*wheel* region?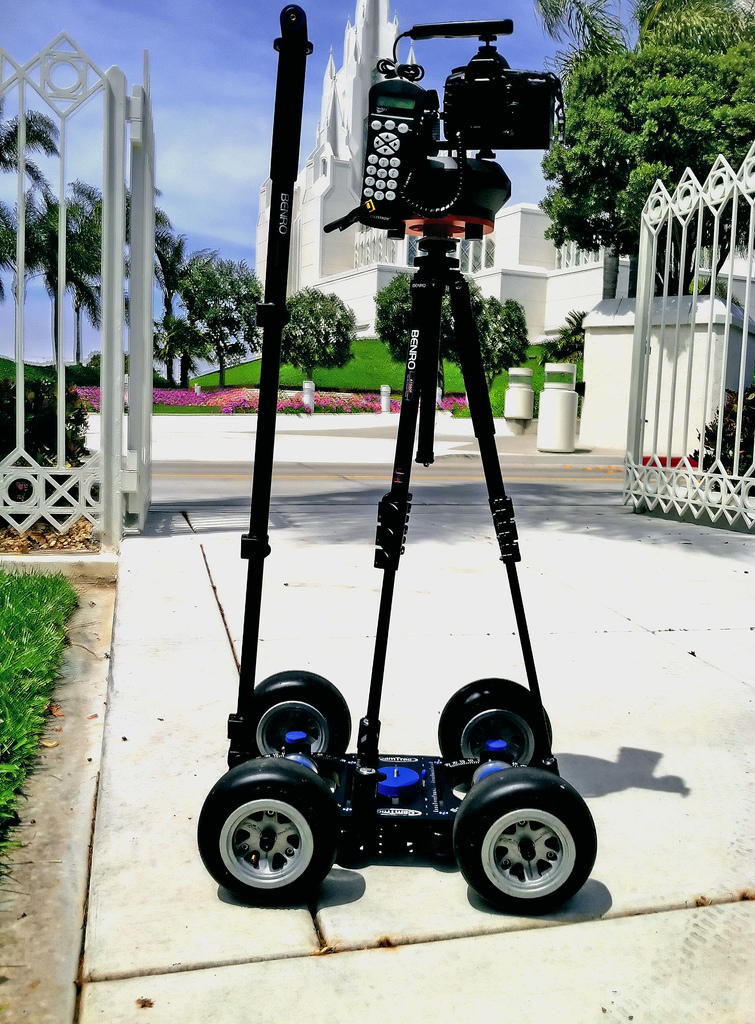
{"x1": 212, "y1": 772, "x2": 338, "y2": 899}
